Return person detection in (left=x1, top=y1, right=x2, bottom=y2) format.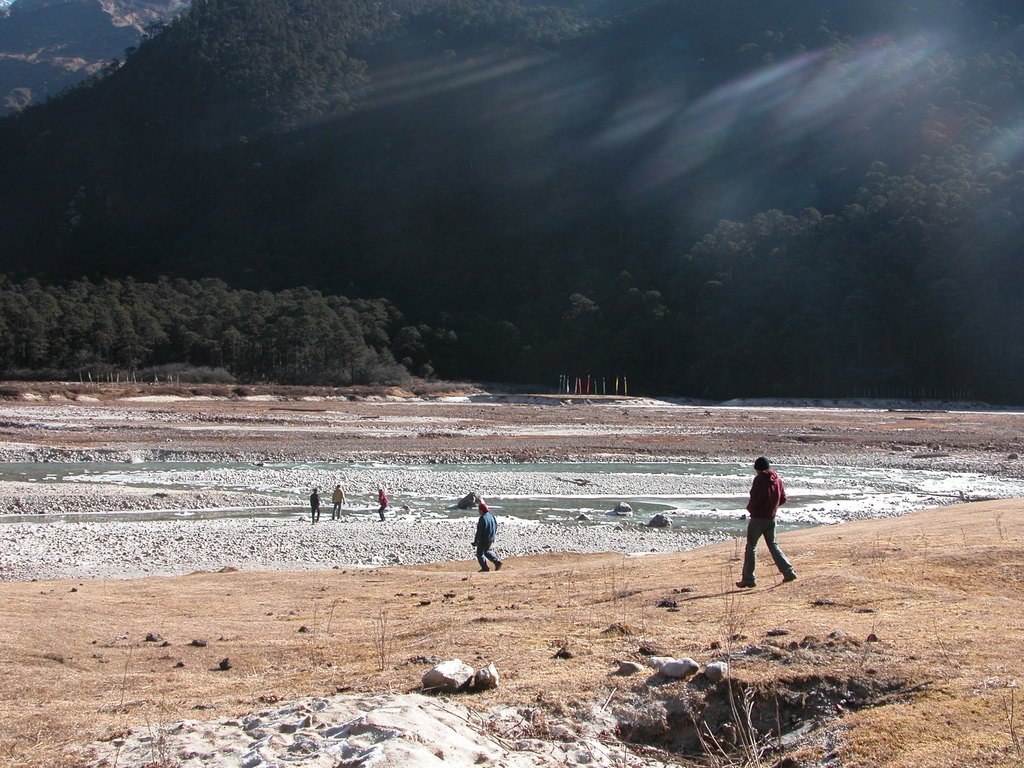
(left=376, top=484, right=388, bottom=522).
